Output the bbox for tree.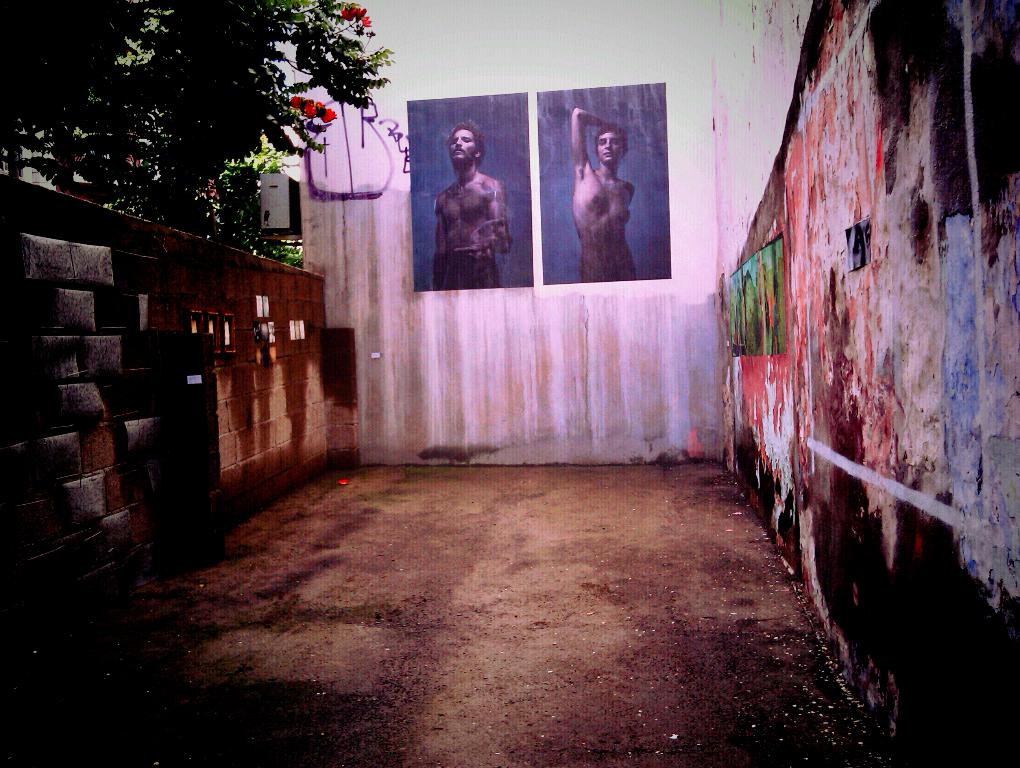
select_region(0, 0, 384, 265).
